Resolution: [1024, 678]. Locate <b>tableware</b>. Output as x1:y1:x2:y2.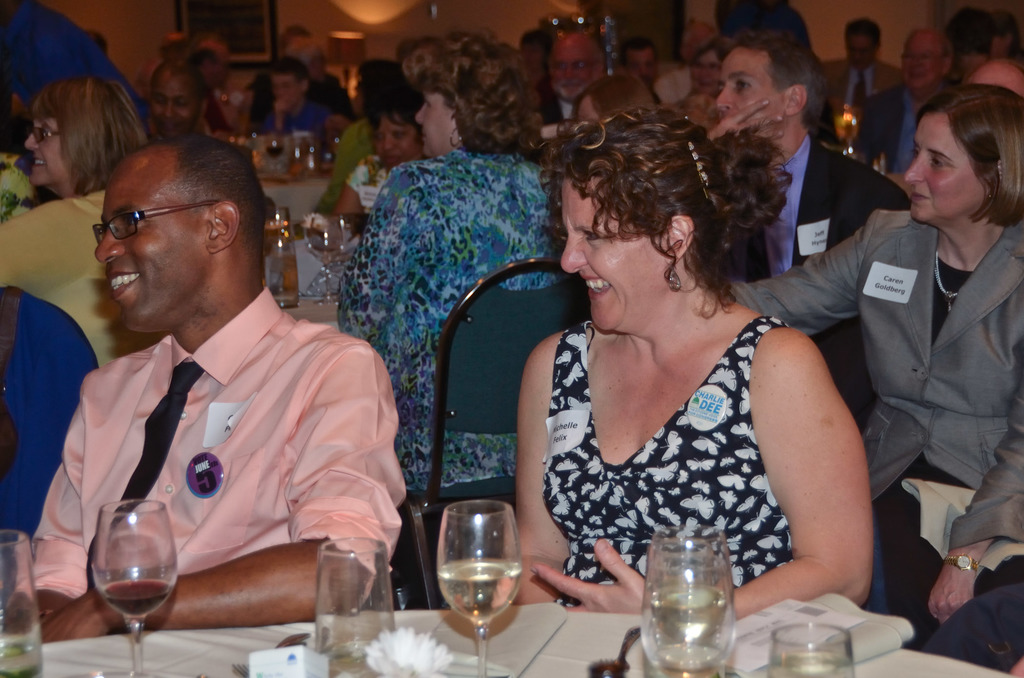
84:502:178:677.
